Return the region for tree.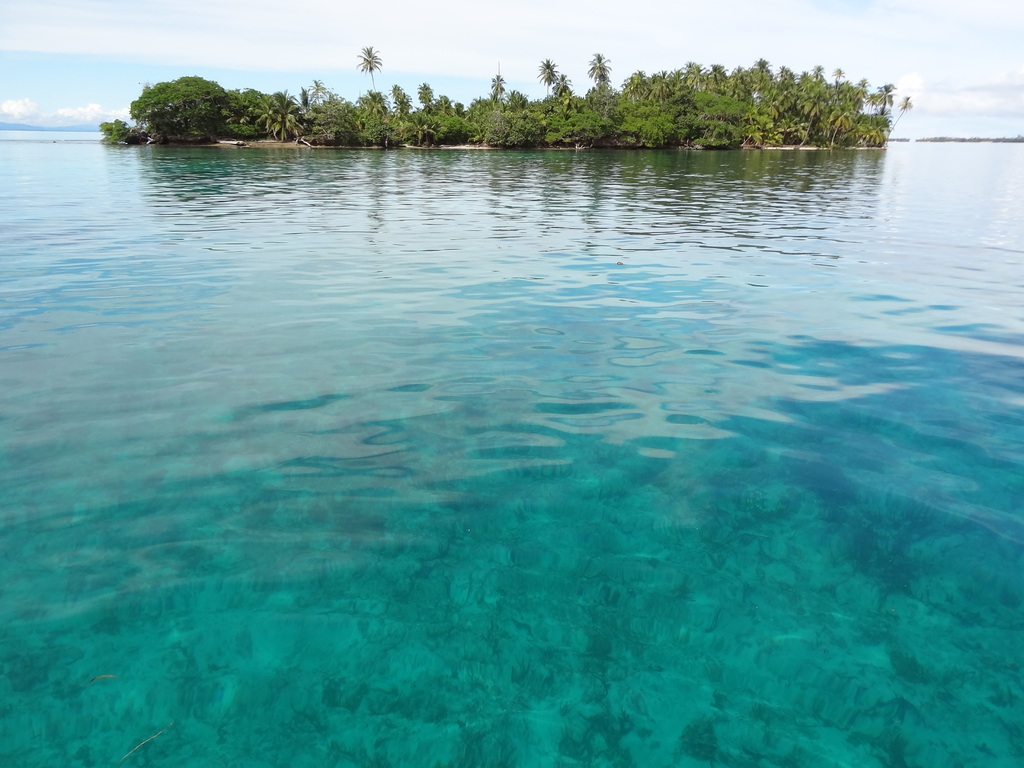
(left=532, top=56, right=561, bottom=100).
